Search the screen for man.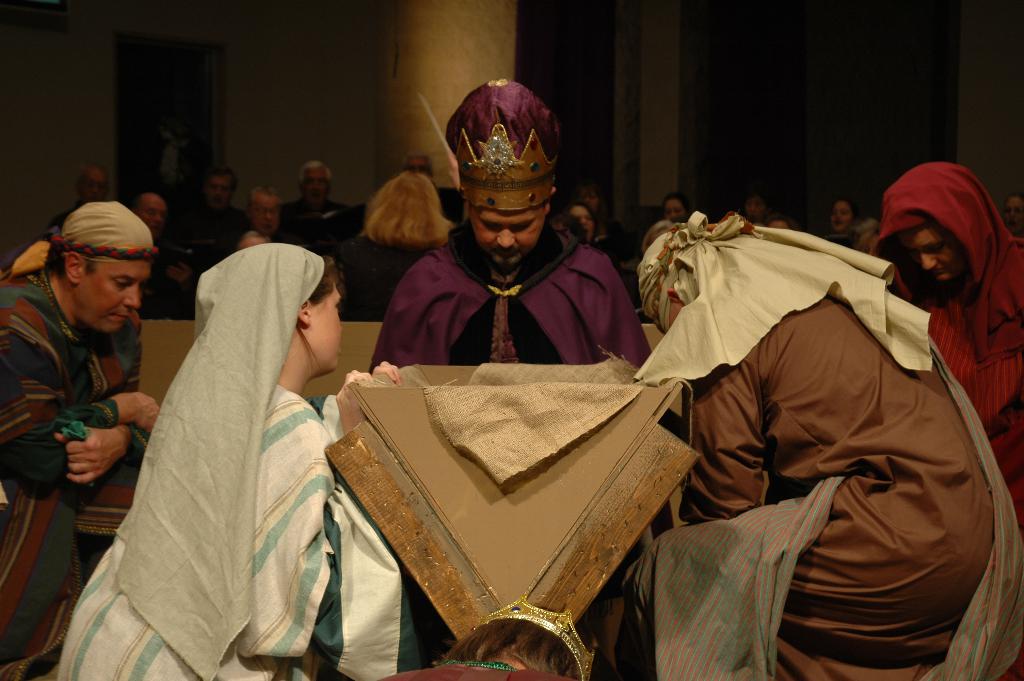
Found at locate(283, 161, 367, 252).
